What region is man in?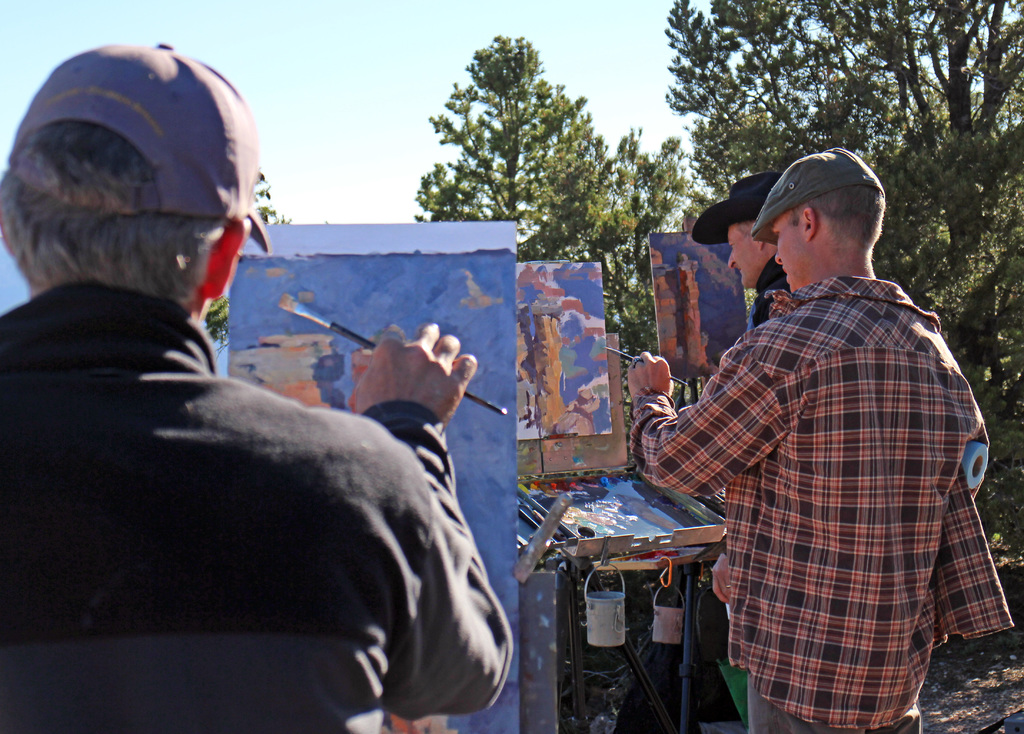
[left=0, top=44, right=513, bottom=733].
